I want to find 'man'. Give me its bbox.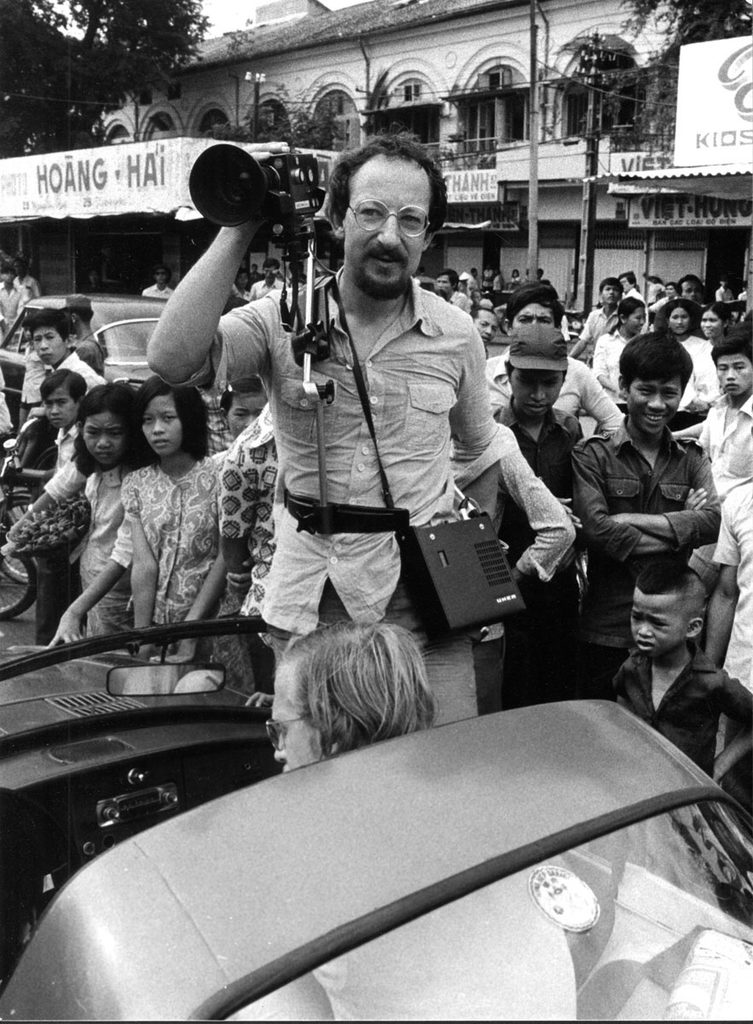
[0, 270, 29, 340].
